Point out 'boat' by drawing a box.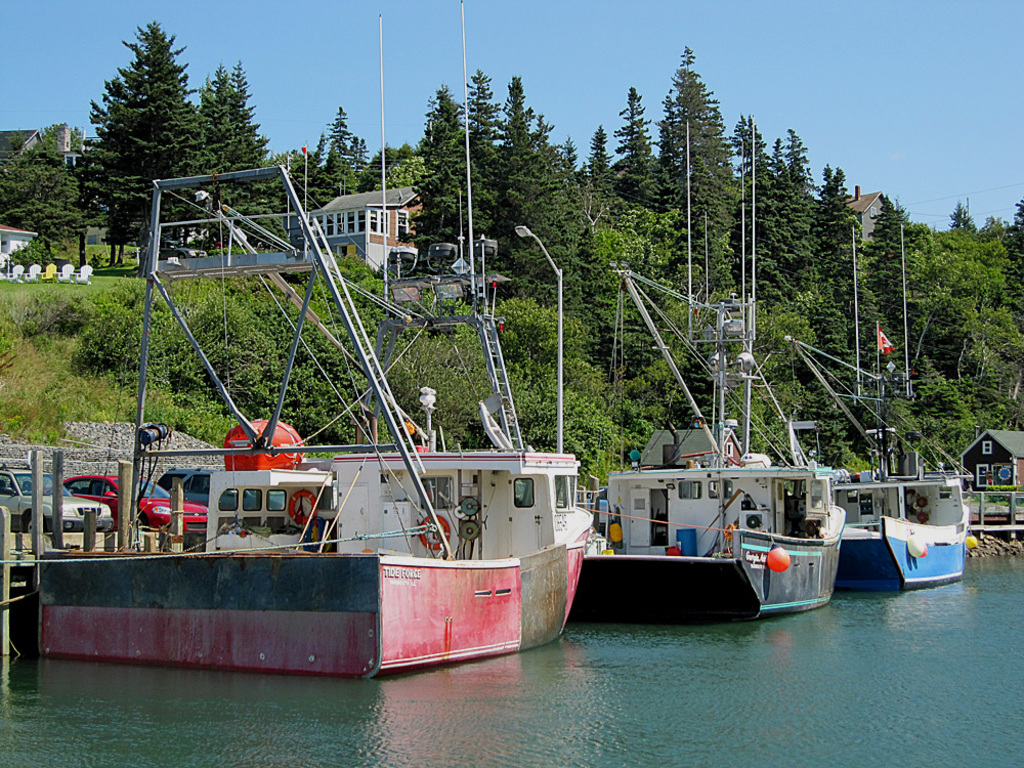
{"left": 564, "top": 119, "right": 846, "bottom": 626}.
